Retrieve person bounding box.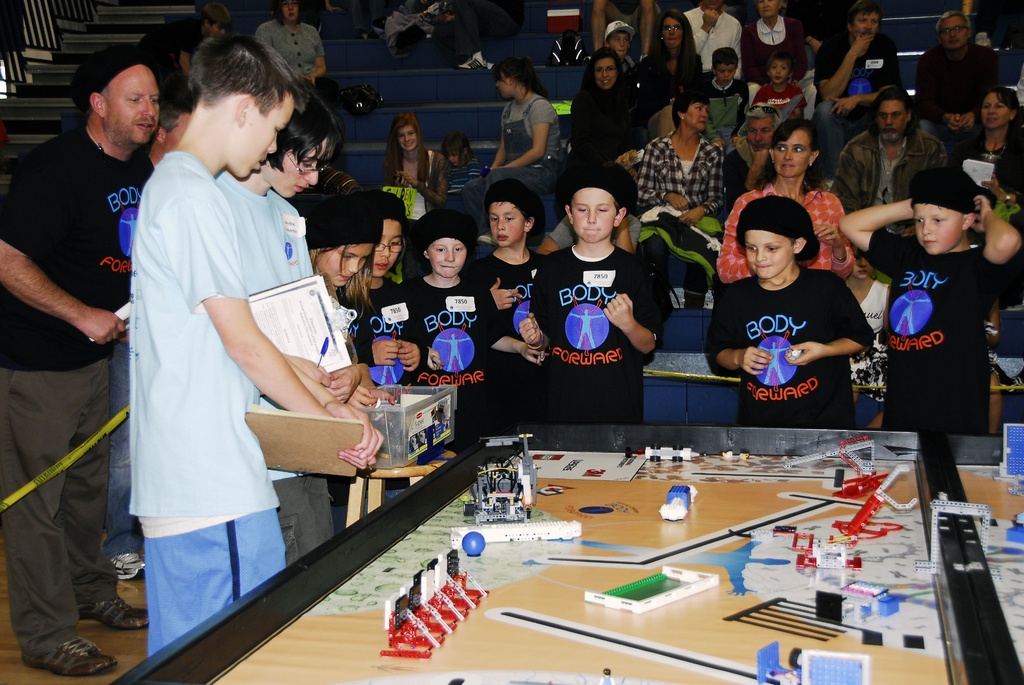
Bounding box: {"x1": 0, "y1": 42, "x2": 157, "y2": 672}.
